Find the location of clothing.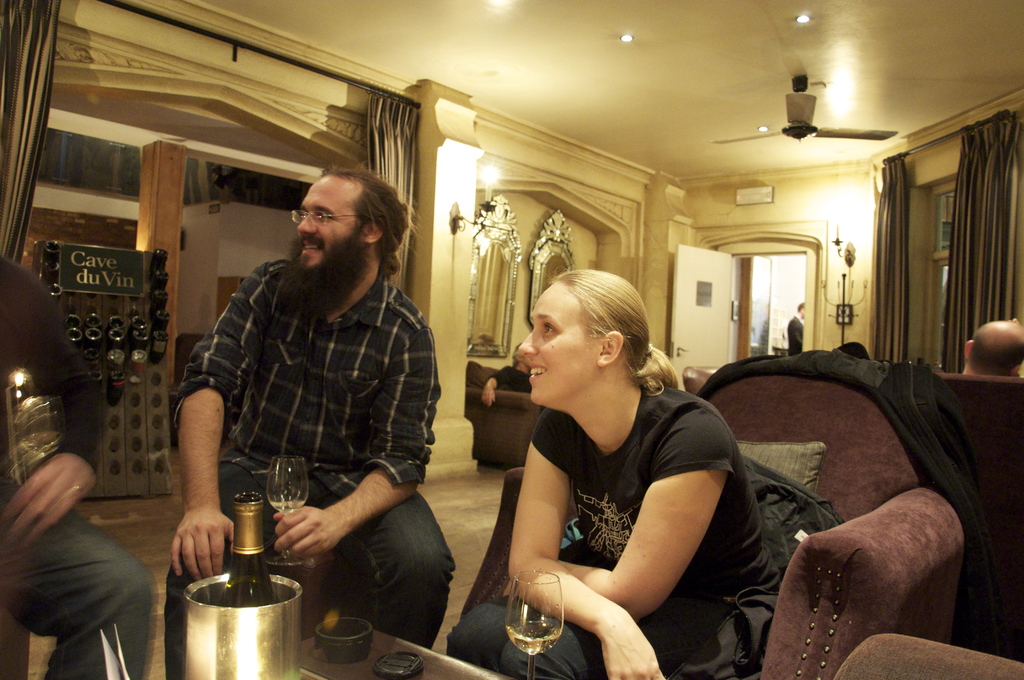
Location: x1=0 y1=259 x2=156 y2=679.
